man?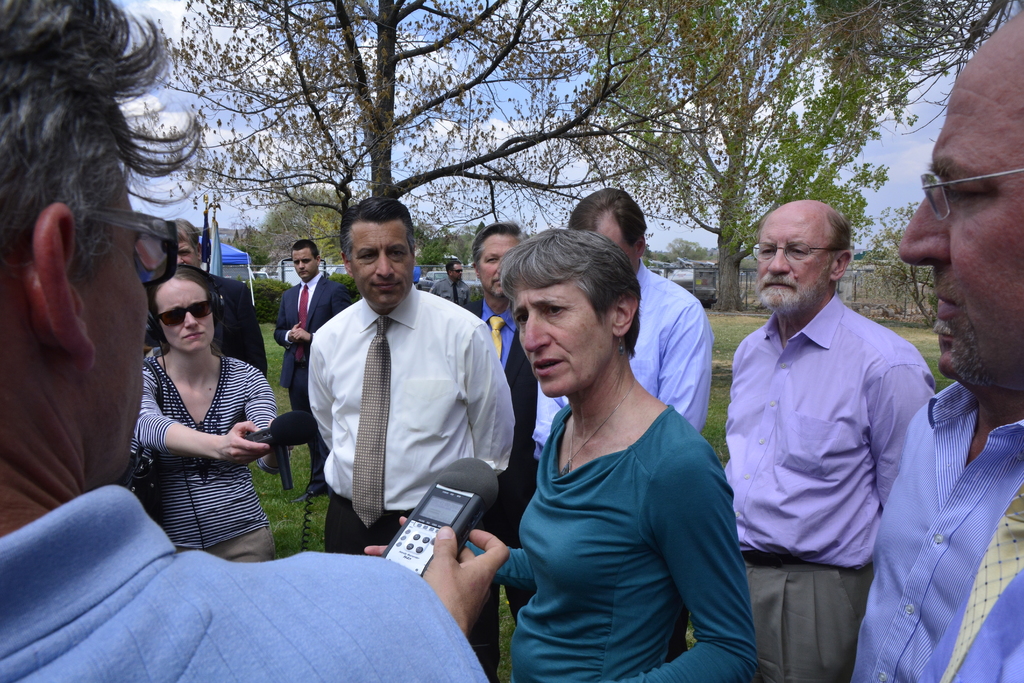
(141,220,269,378)
